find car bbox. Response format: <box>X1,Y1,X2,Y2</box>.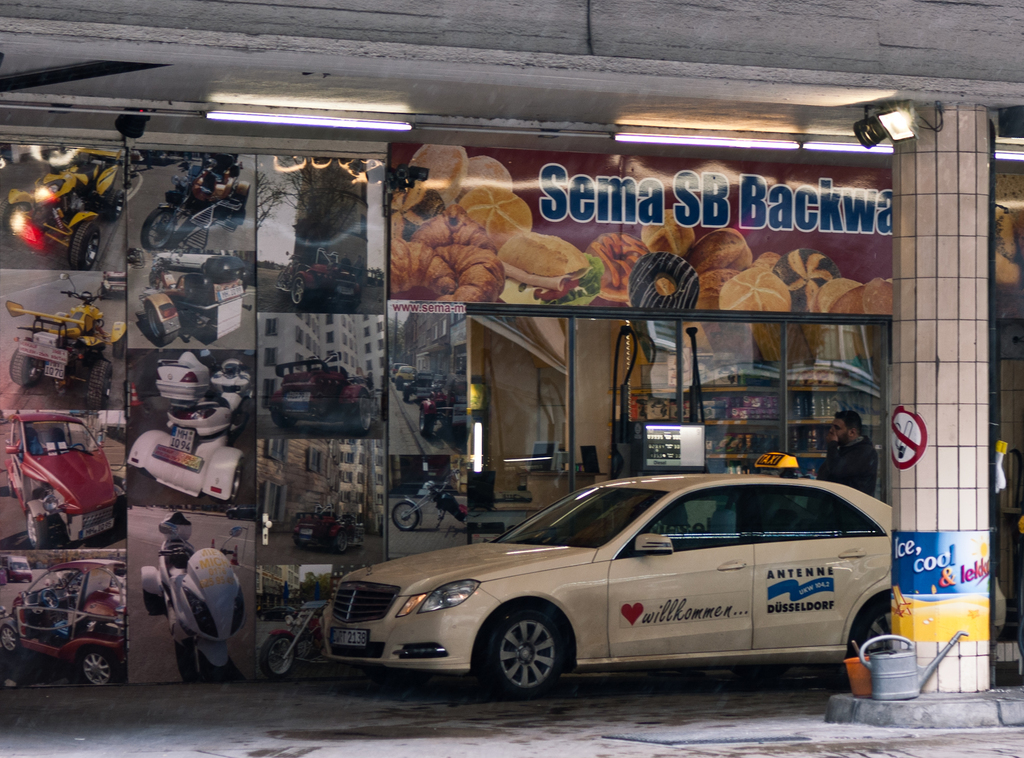
<box>0,558,127,684</box>.
